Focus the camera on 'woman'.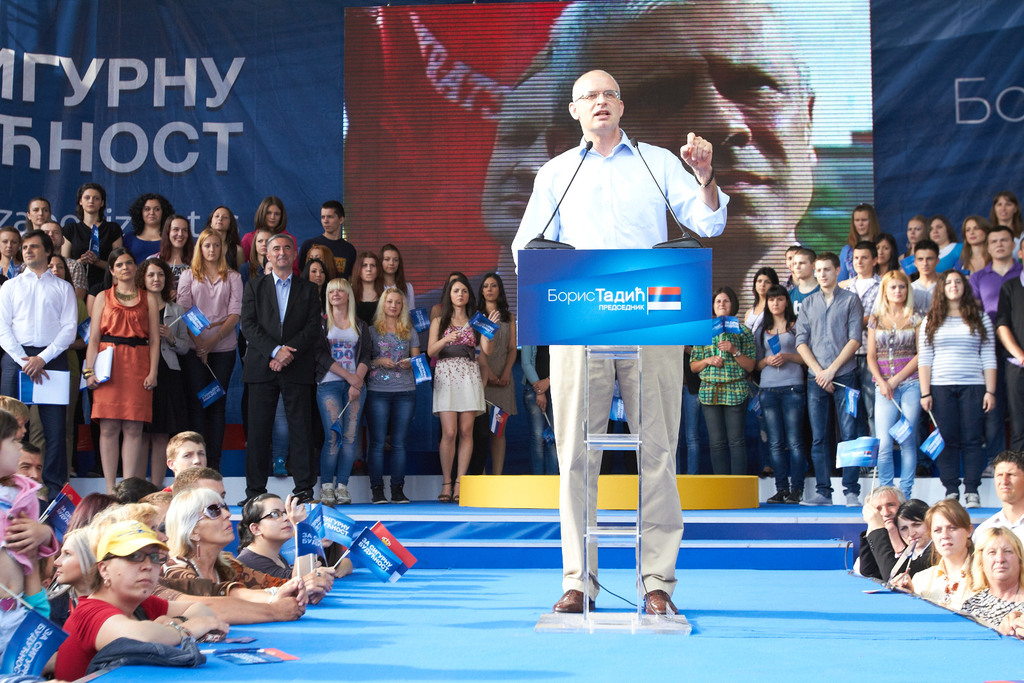
Focus region: Rect(159, 486, 333, 604).
